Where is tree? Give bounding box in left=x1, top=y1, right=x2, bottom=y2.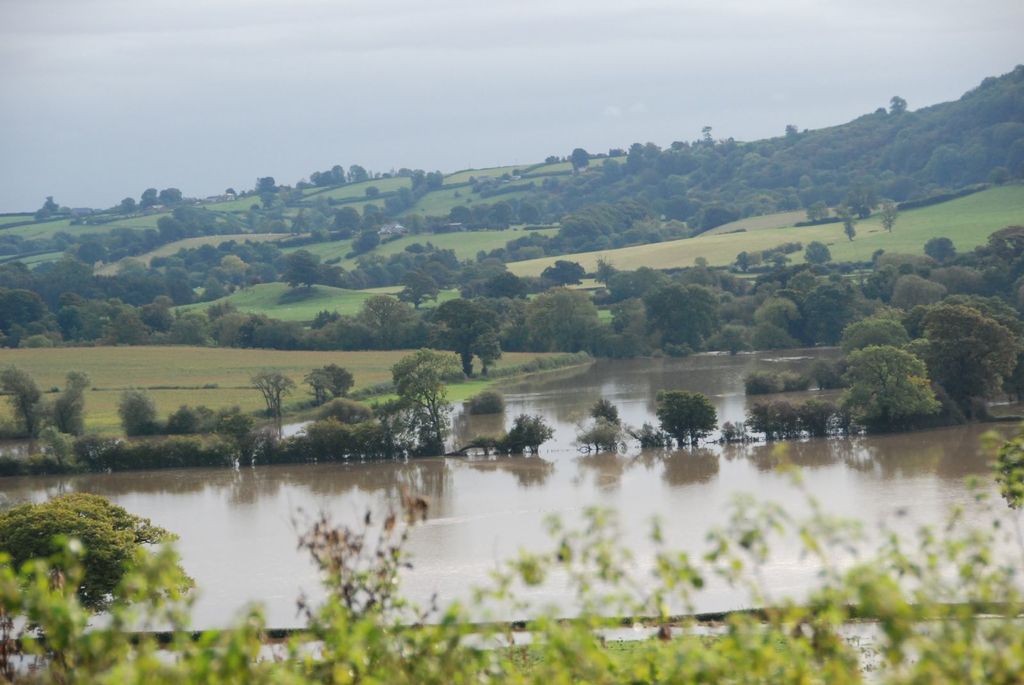
left=54, top=368, right=92, bottom=436.
